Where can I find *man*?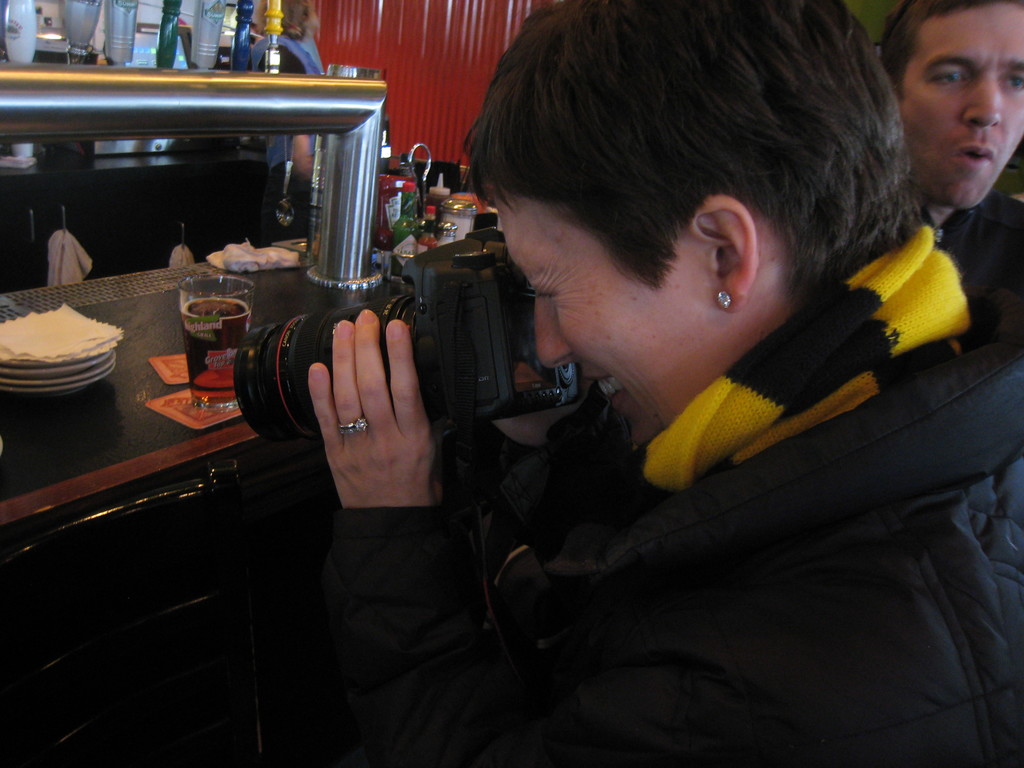
You can find it at <region>874, 3, 1023, 397</region>.
